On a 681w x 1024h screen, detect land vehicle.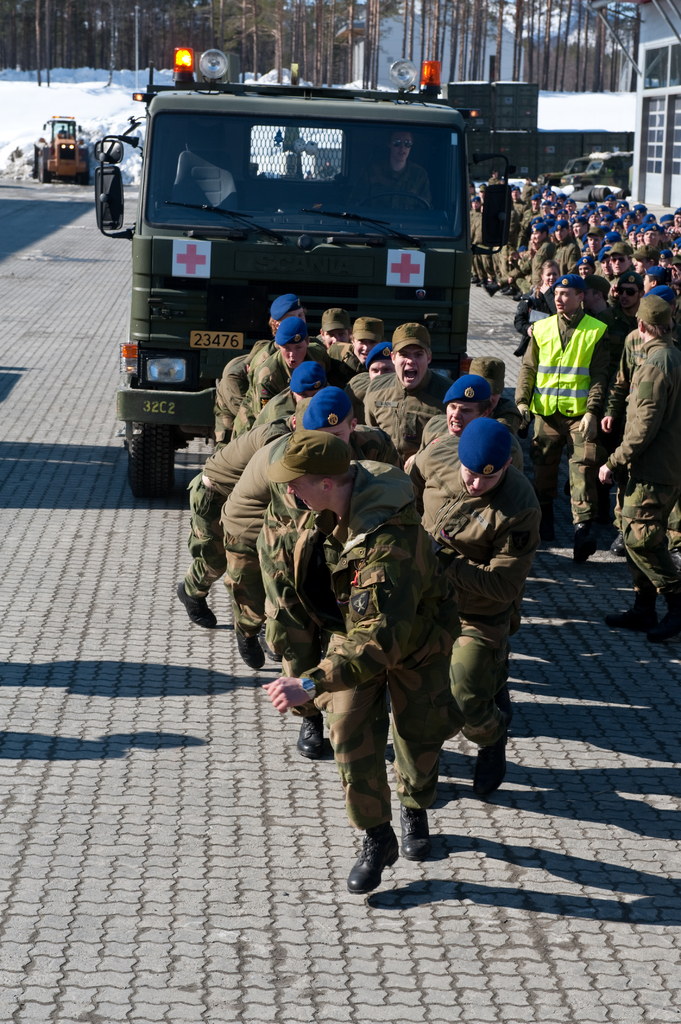
<region>109, 72, 422, 483</region>.
